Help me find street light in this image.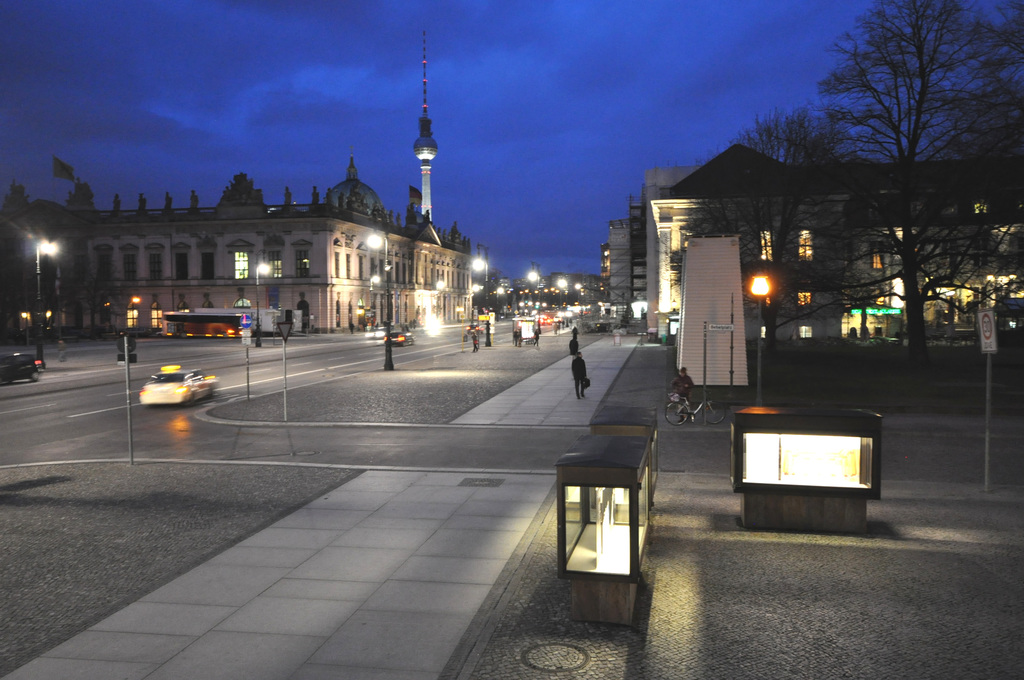
Found it: region(31, 239, 59, 366).
